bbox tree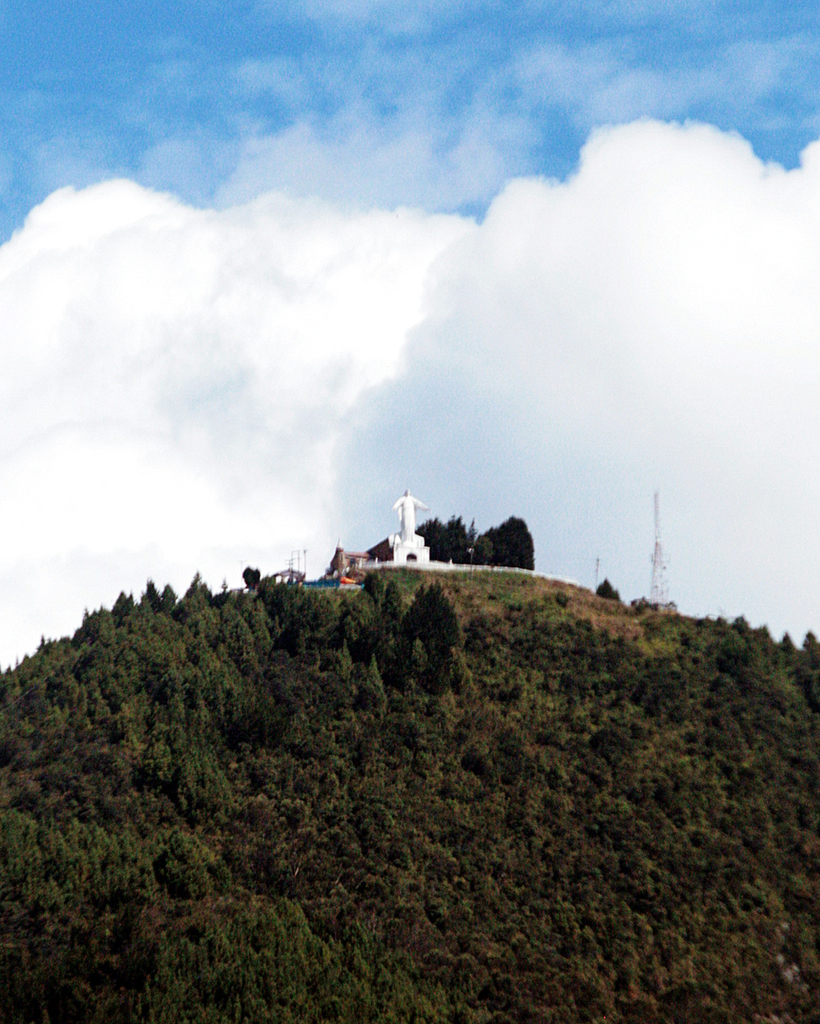
{"x1": 363, "y1": 569, "x2": 385, "y2": 630}
